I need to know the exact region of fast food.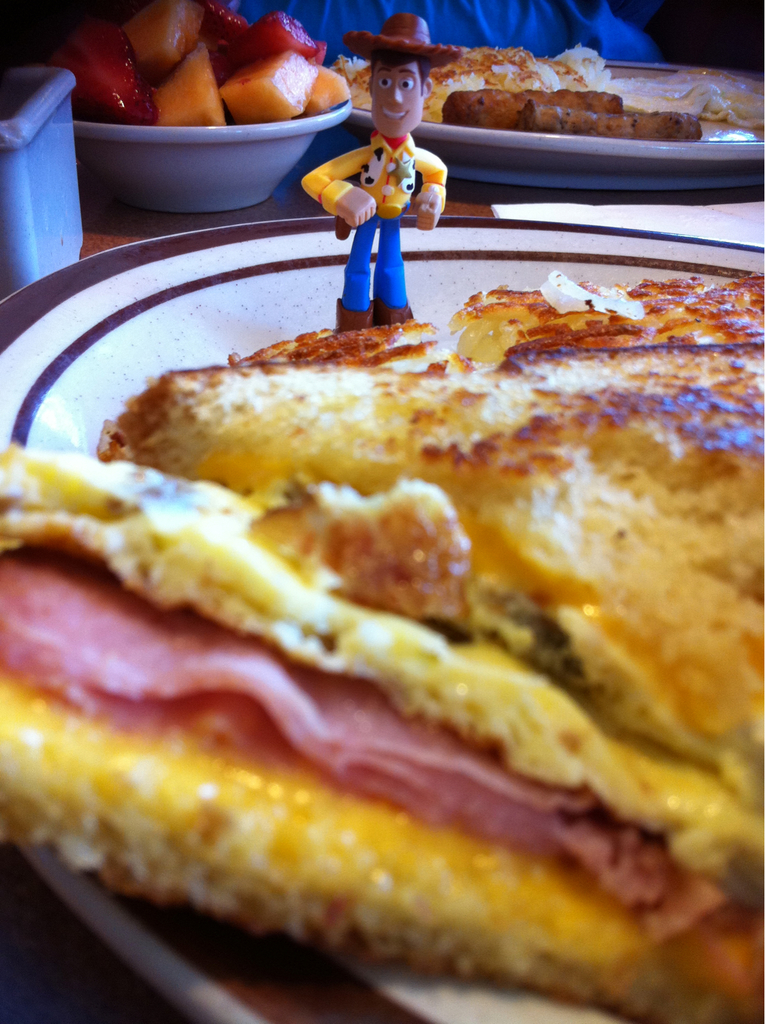
Region: box=[324, 40, 764, 125].
